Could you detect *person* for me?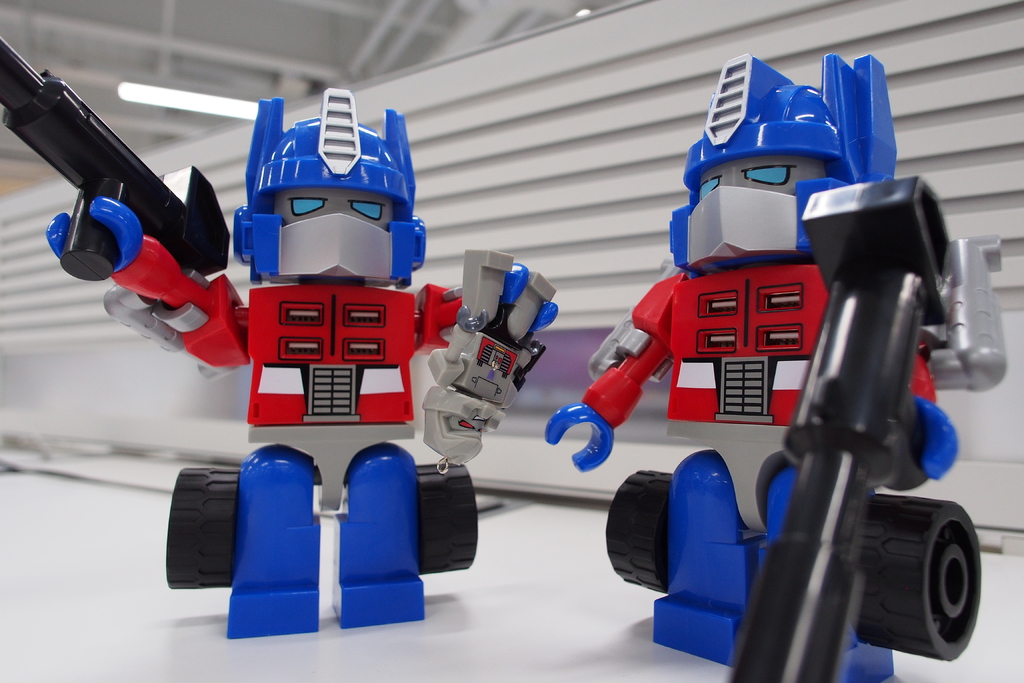
Detection result: [left=543, top=49, right=1007, bottom=682].
